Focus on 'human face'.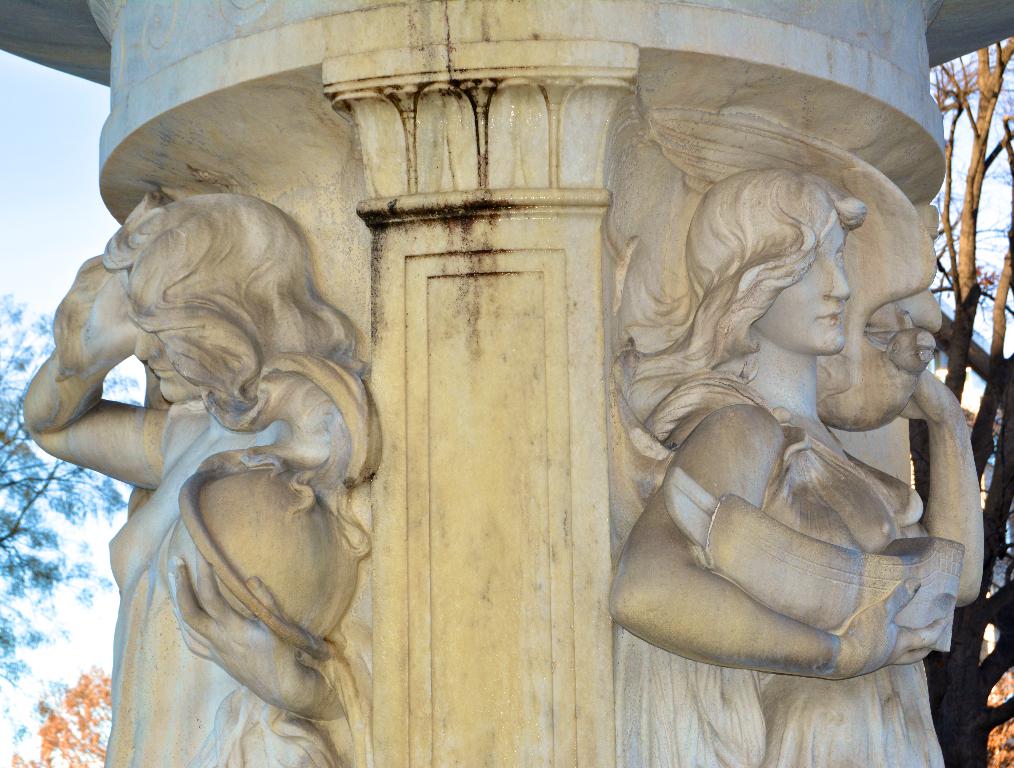
Focused at box=[757, 214, 854, 355].
